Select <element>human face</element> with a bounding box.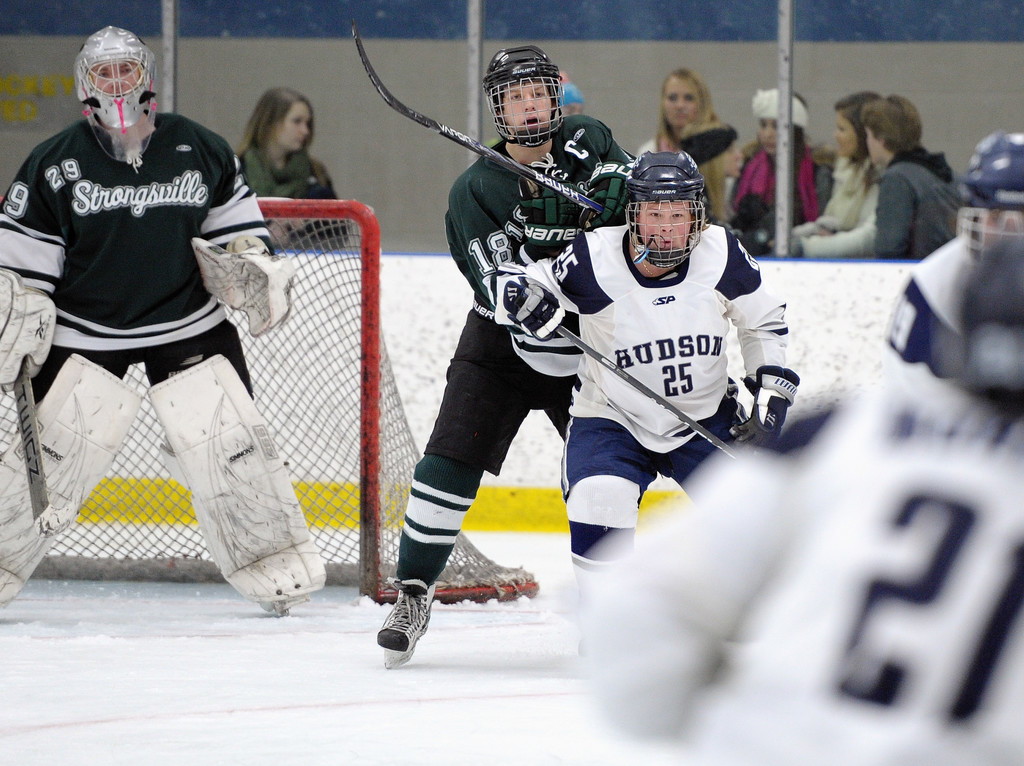
locate(834, 113, 856, 156).
